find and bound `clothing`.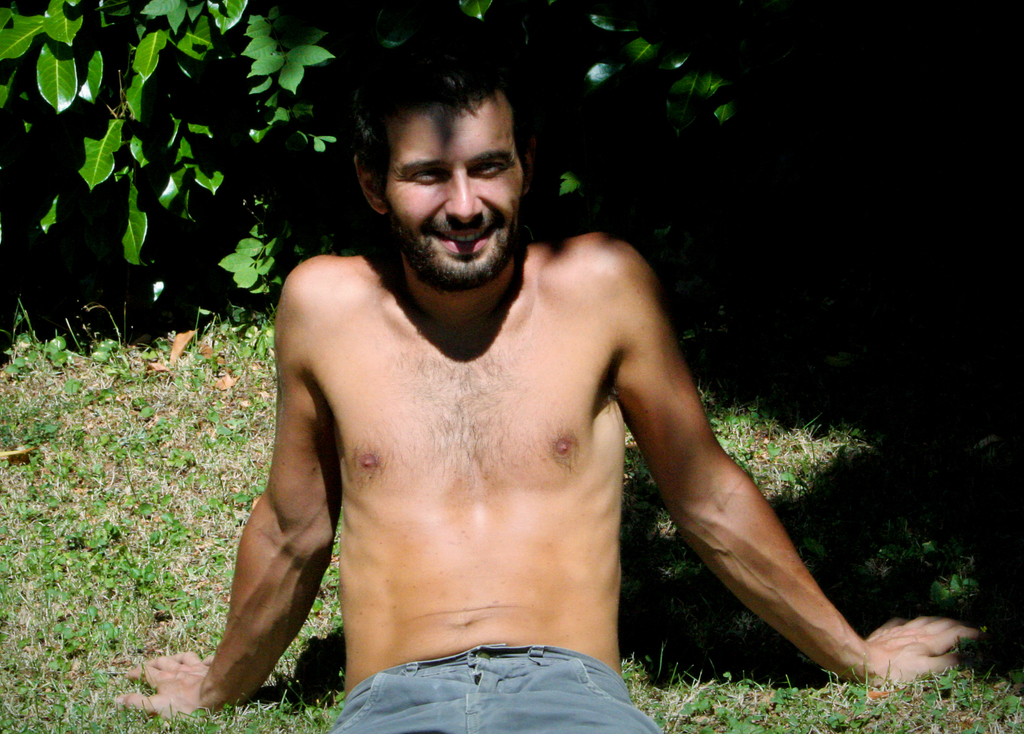
Bound: 299, 626, 687, 727.
